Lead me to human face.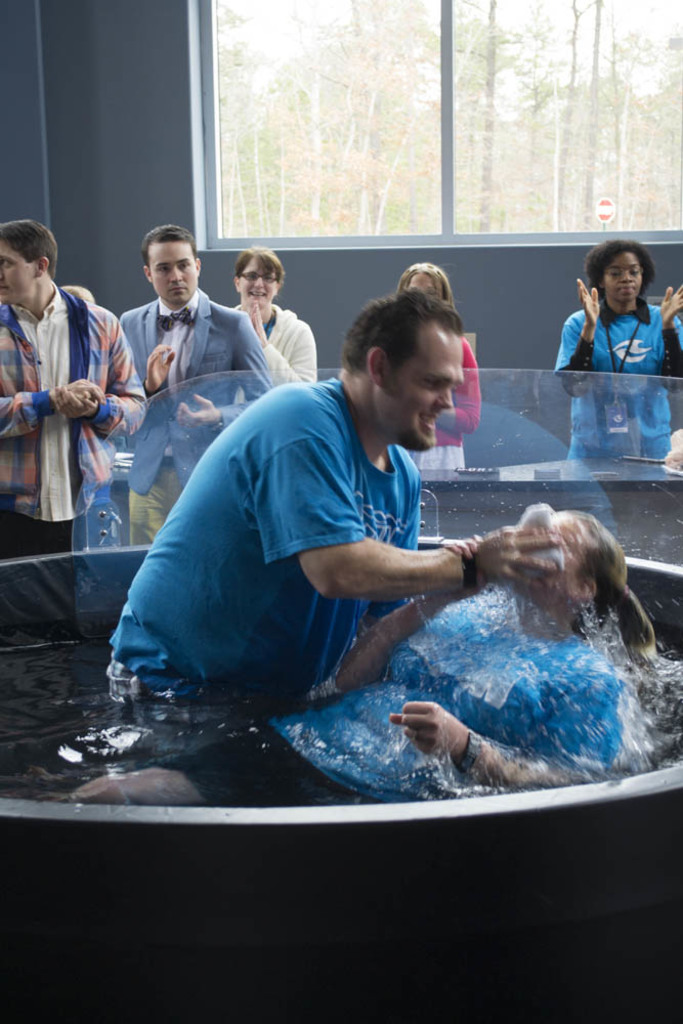
Lead to bbox(147, 240, 199, 302).
